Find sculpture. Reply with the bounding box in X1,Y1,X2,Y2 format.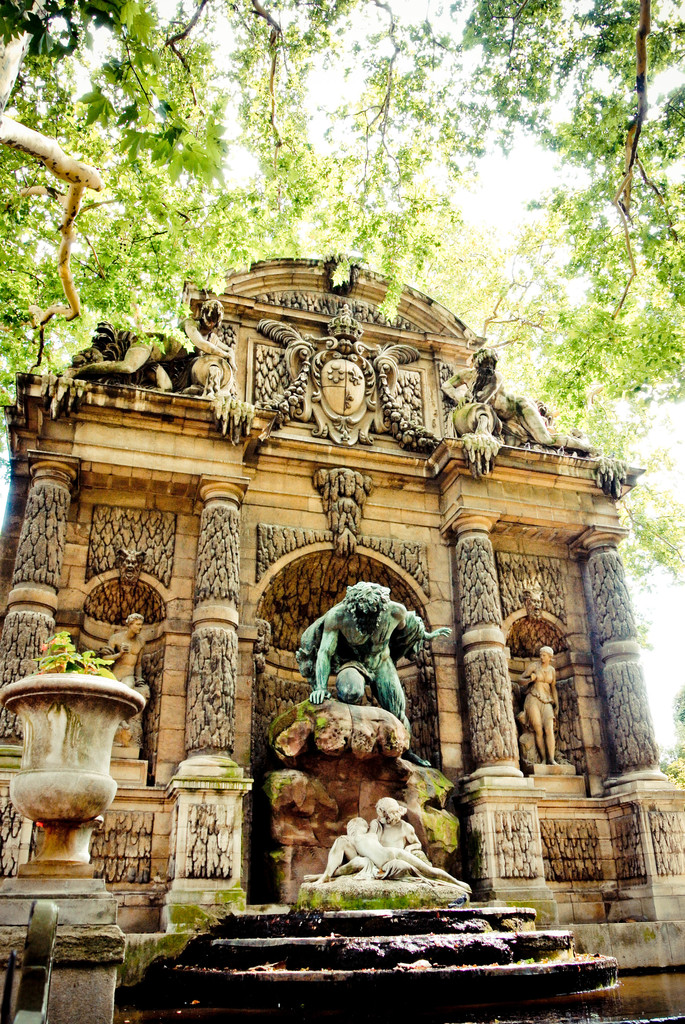
328,818,450,906.
